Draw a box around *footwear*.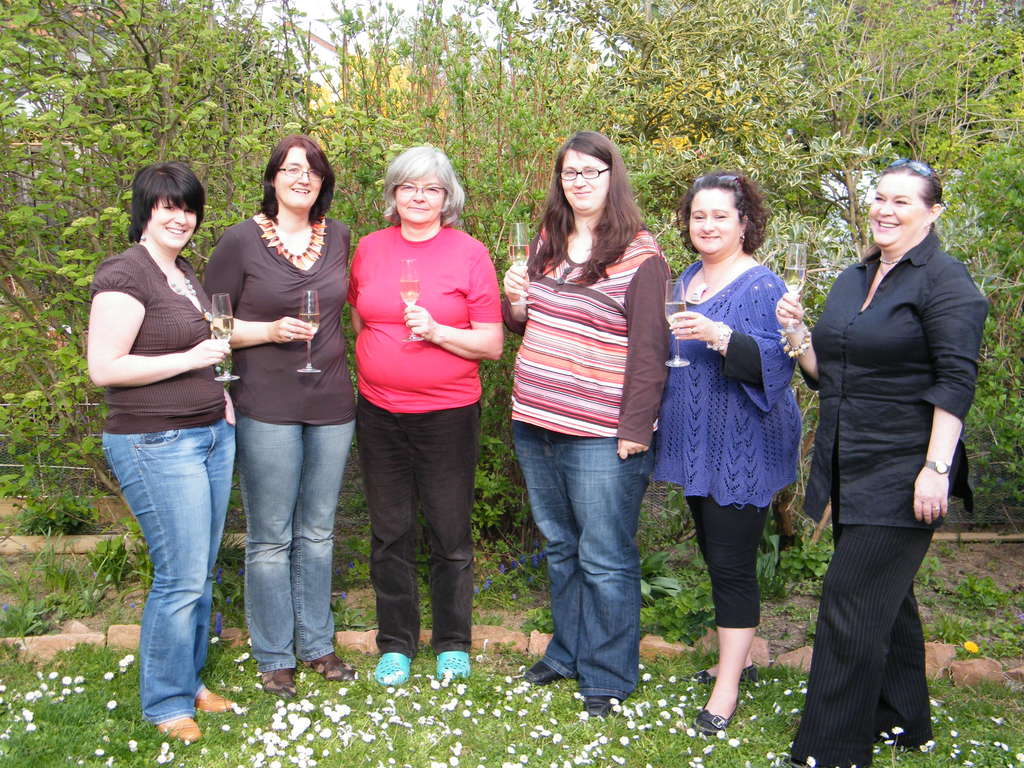
bbox=[431, 648, 476, 686].
